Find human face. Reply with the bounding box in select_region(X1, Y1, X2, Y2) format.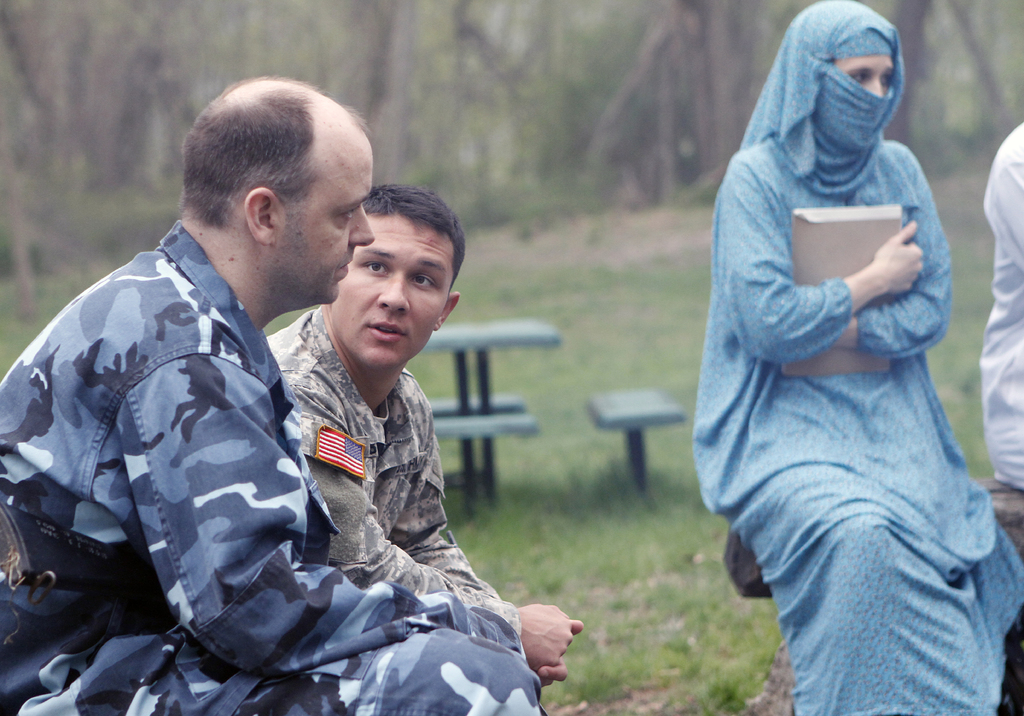
select_region(831, 57, 892, 95).
